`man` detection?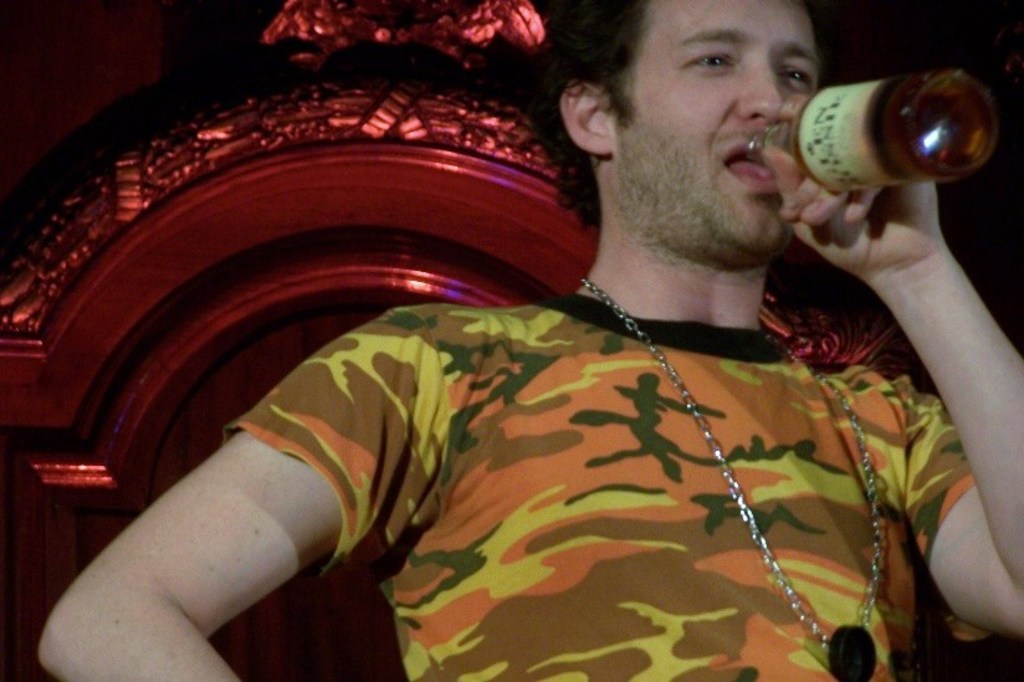
[159, 25, 1023, 650]
